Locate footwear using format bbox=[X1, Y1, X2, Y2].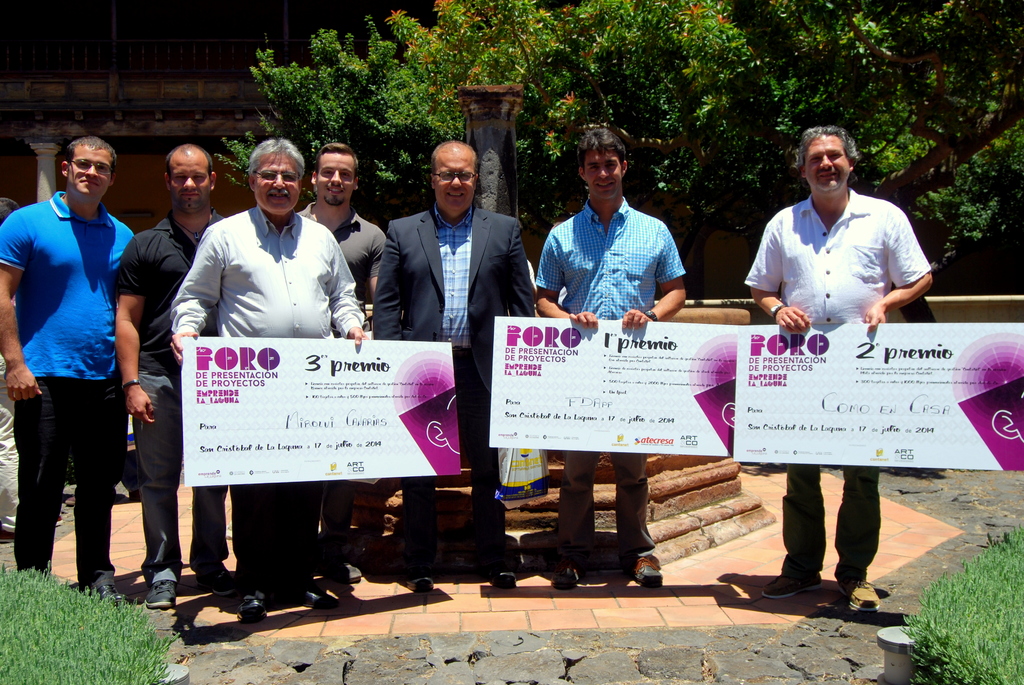
bbox=[192, 555, 230, 588].
